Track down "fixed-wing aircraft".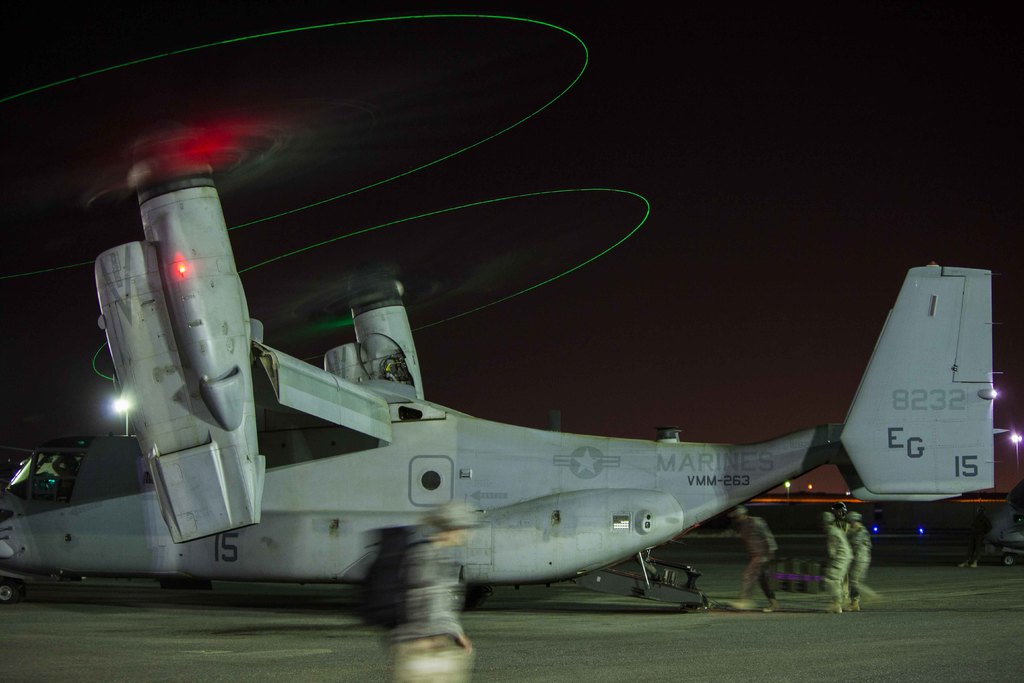
Tracked to bbox=[0, 12, 1023, 682].
